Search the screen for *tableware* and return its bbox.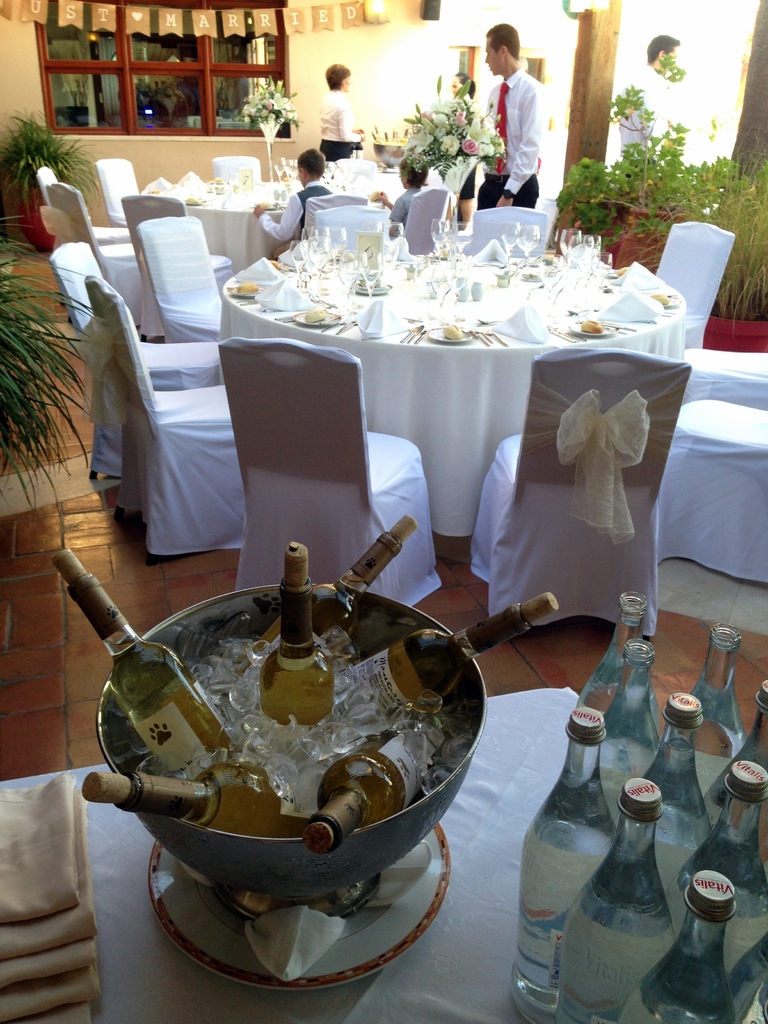
Found: (373, 145, 408, 168).
